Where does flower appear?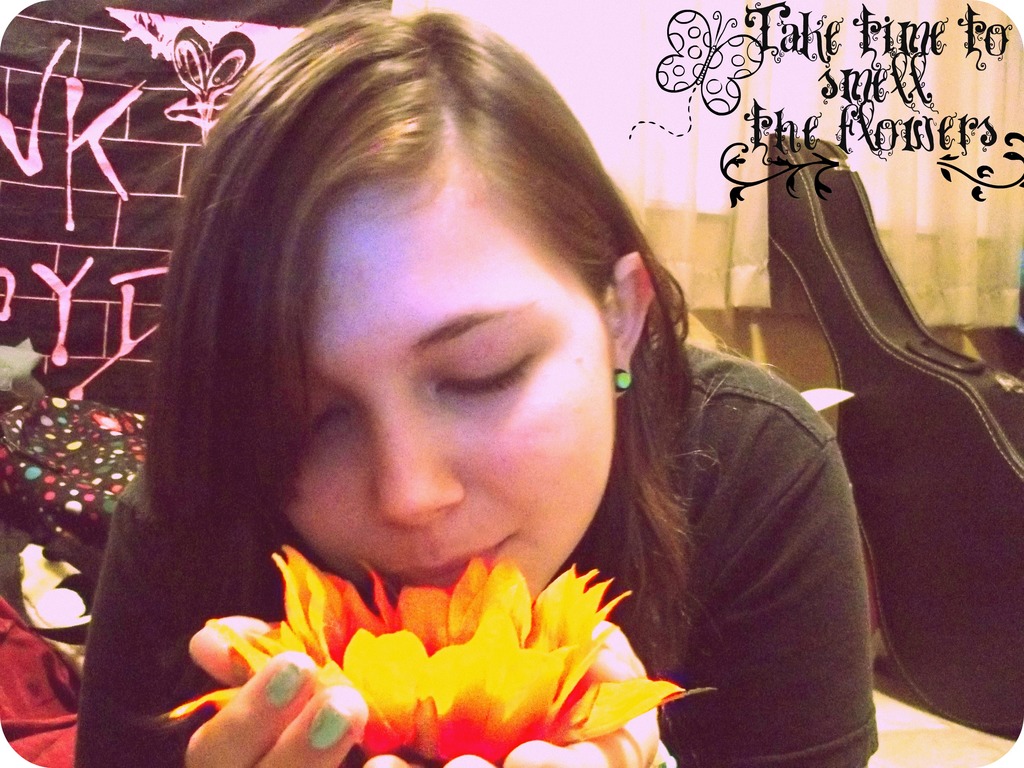
Appears at [144, 565, 719, 767].
